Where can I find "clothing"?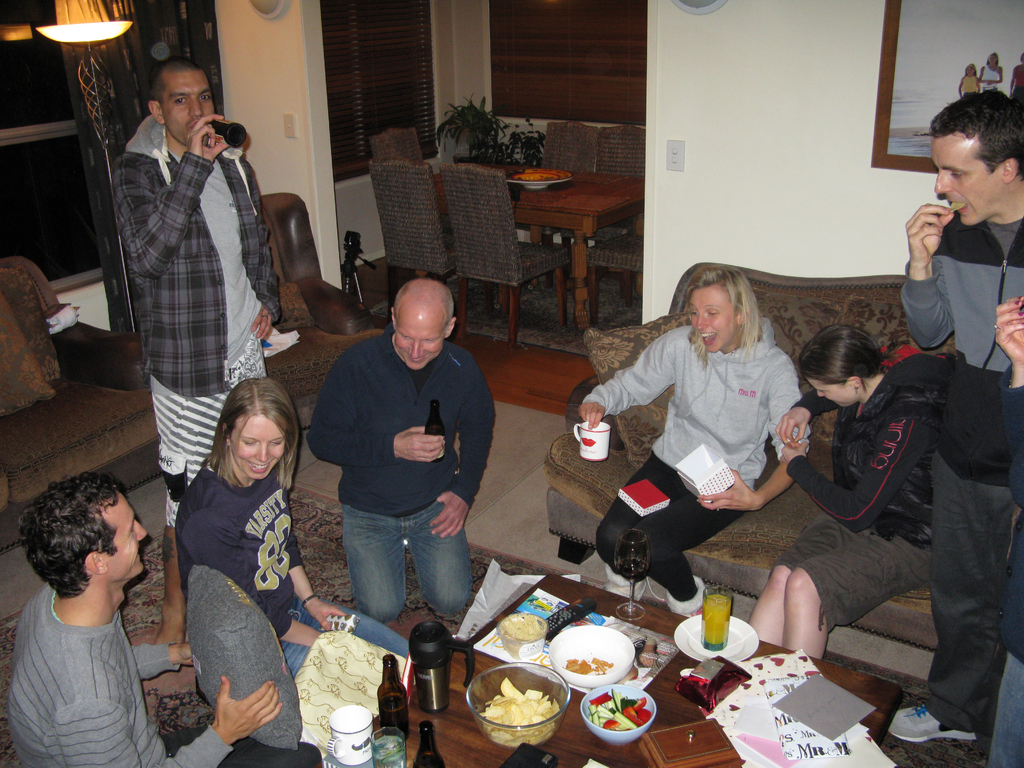
You can find it at bbox=(771, 342, 977, 637).
